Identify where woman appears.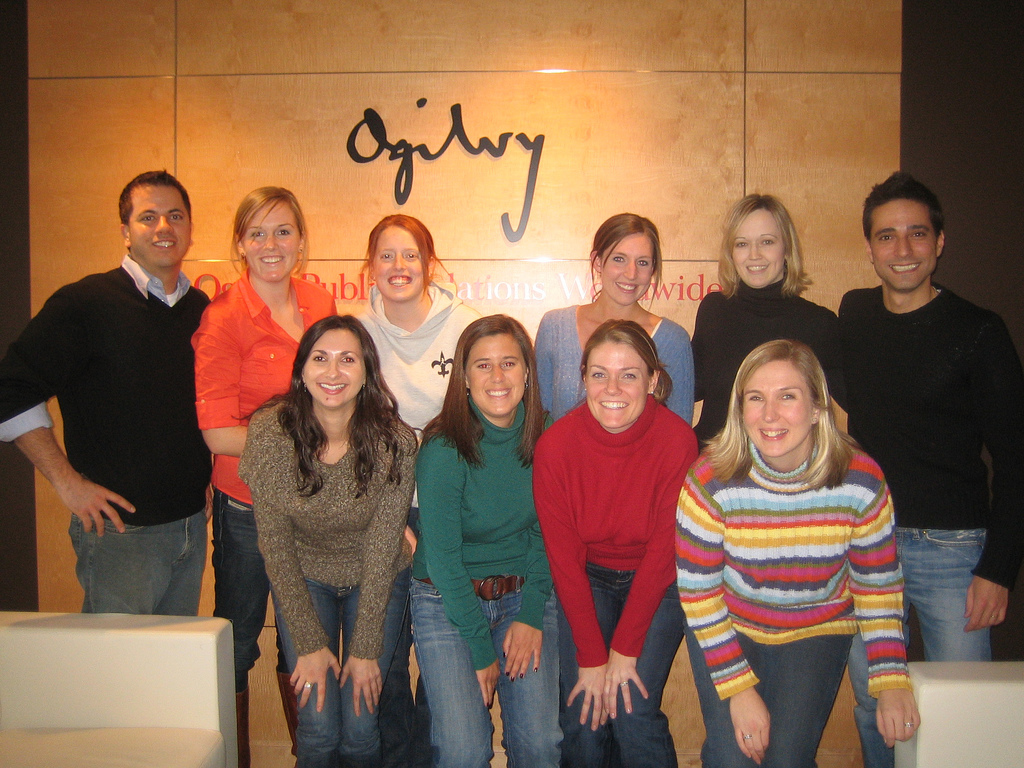
Appears at bbox=(689, 193, 849, 438).
